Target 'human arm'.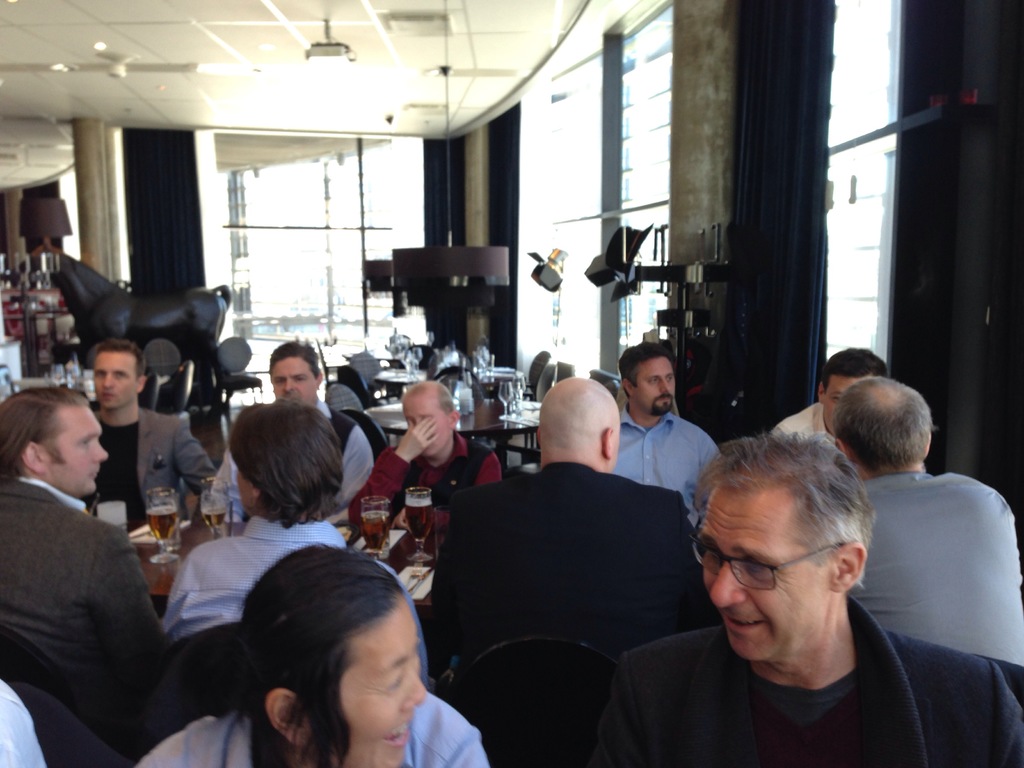
Target region: Rect(470, 450, 506, 484).
